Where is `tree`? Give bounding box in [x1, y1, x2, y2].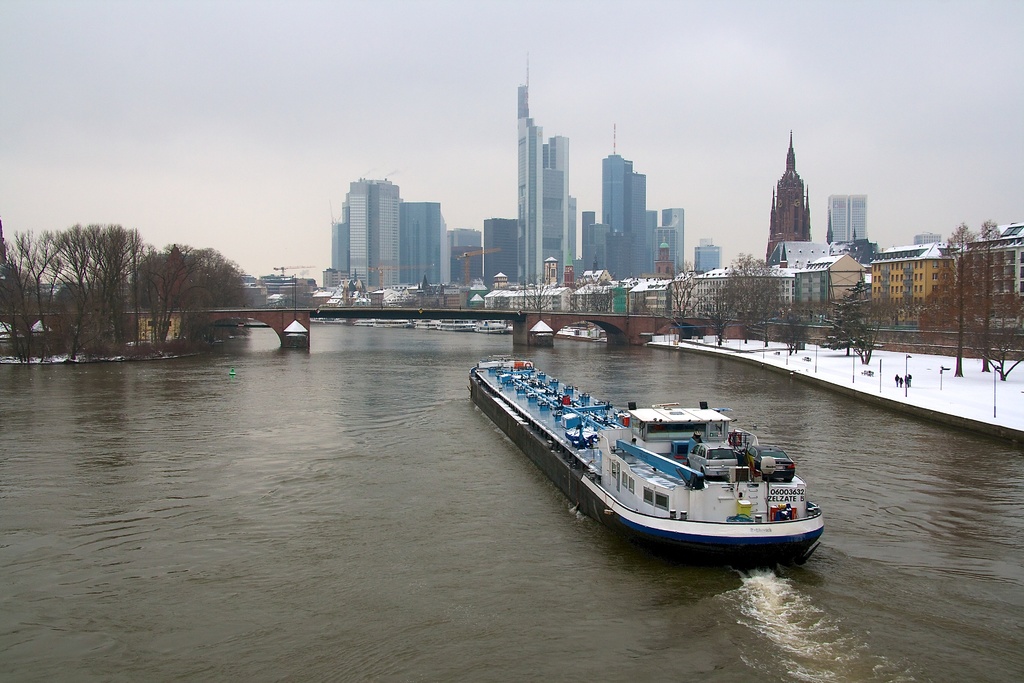
[918, 217, 1007, 375].
